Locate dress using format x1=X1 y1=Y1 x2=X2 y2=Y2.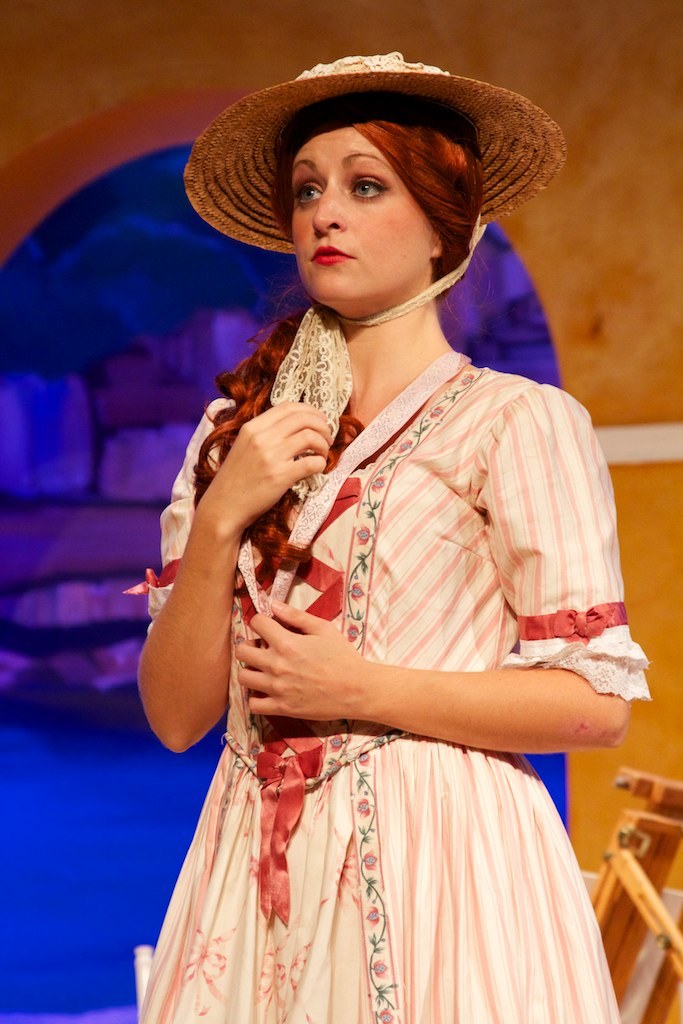
x1=119 y1=340 x2=656 y2=1023.
